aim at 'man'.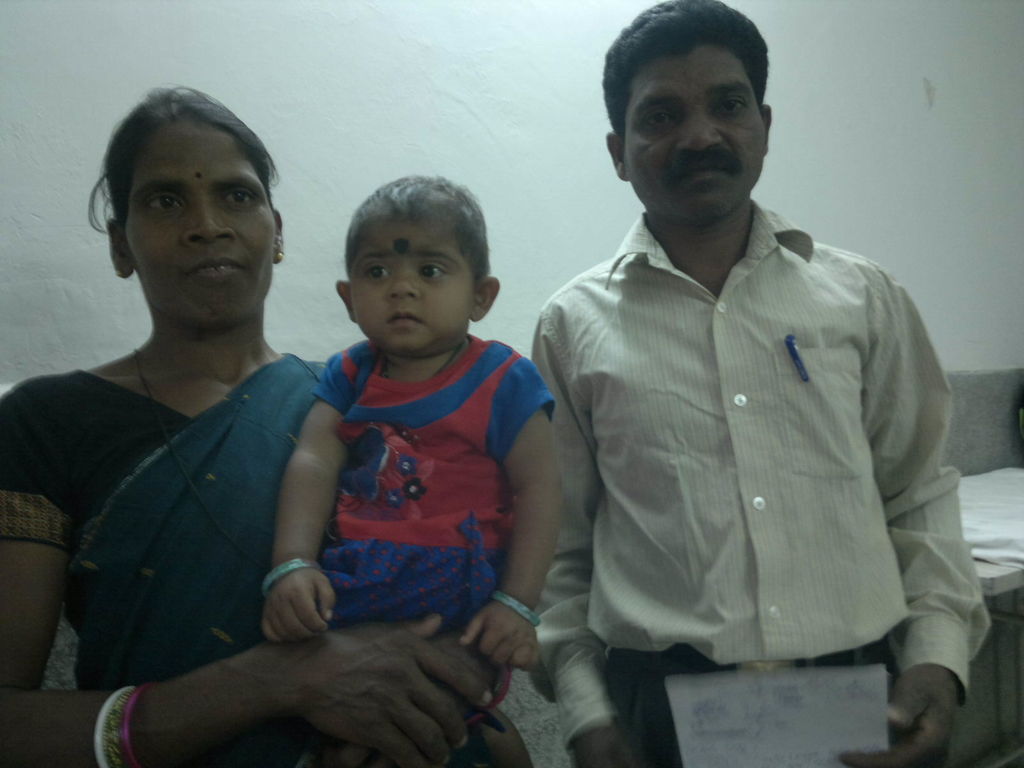
Aimed at bbox(511, 26, 971, 751).
